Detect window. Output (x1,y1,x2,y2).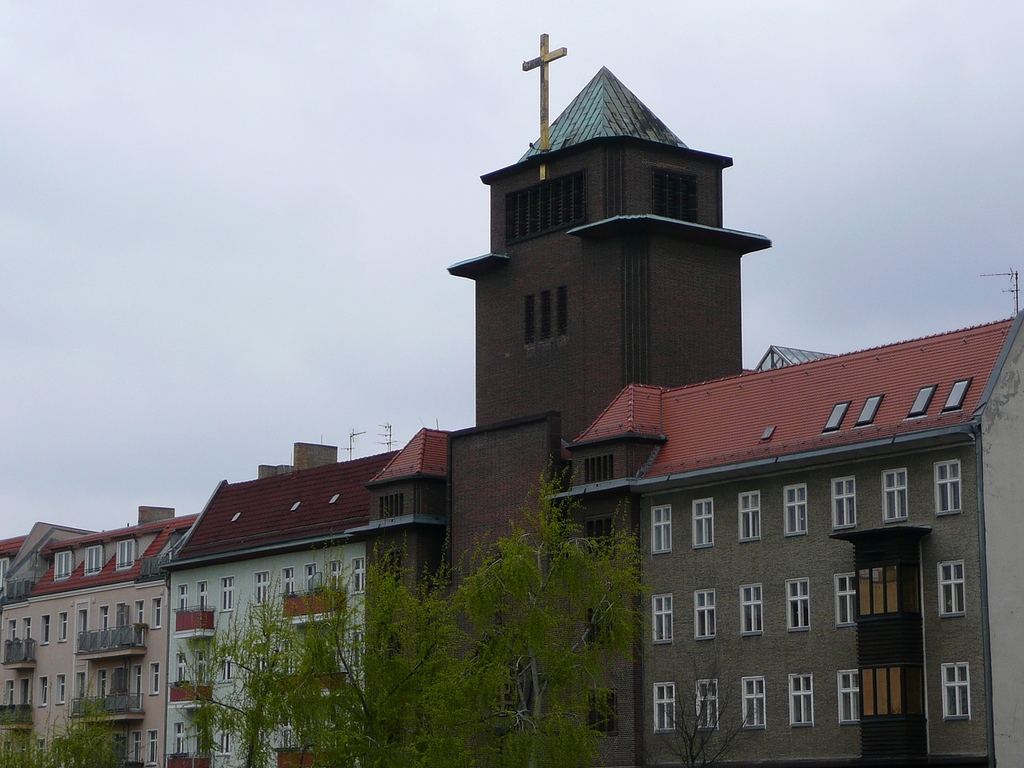
(936,558,966,618).
